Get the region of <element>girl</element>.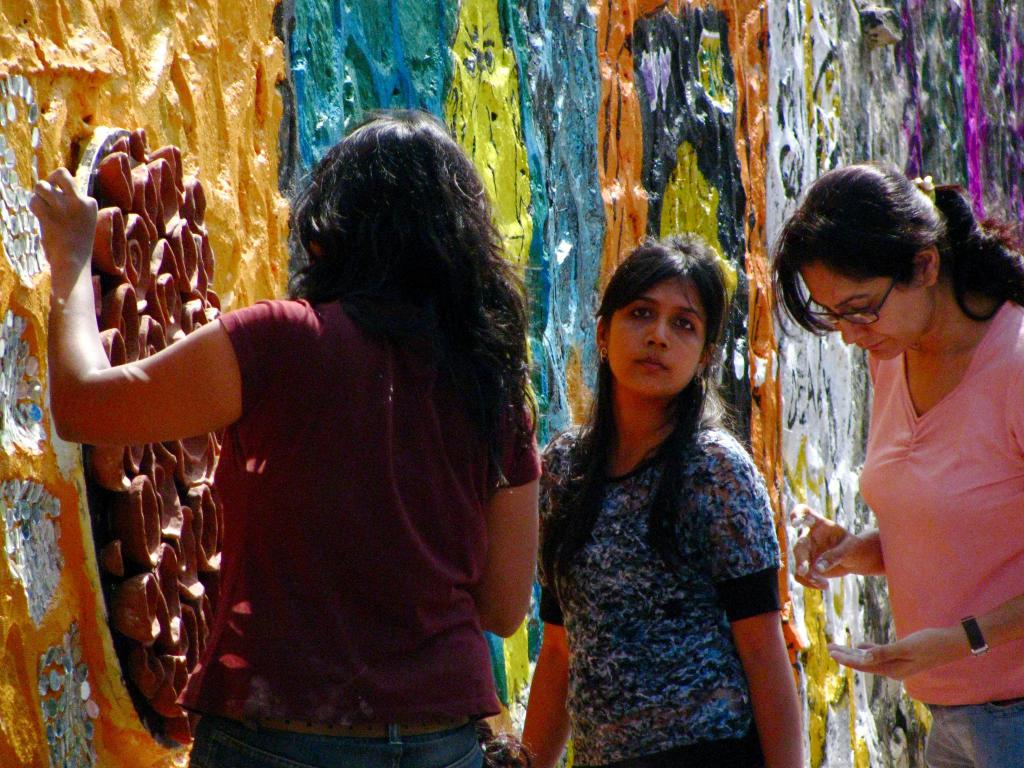
rect(26, 107, 549, 767).
